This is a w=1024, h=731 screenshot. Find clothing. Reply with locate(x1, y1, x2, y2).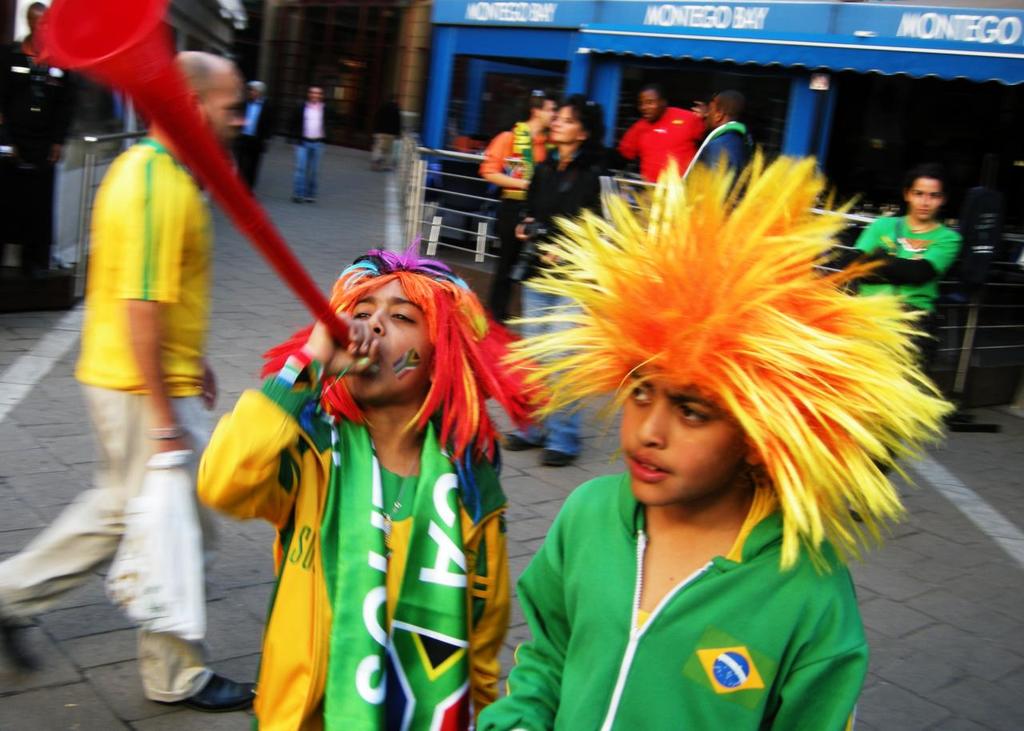
locate(367, 101, 402, 170).
